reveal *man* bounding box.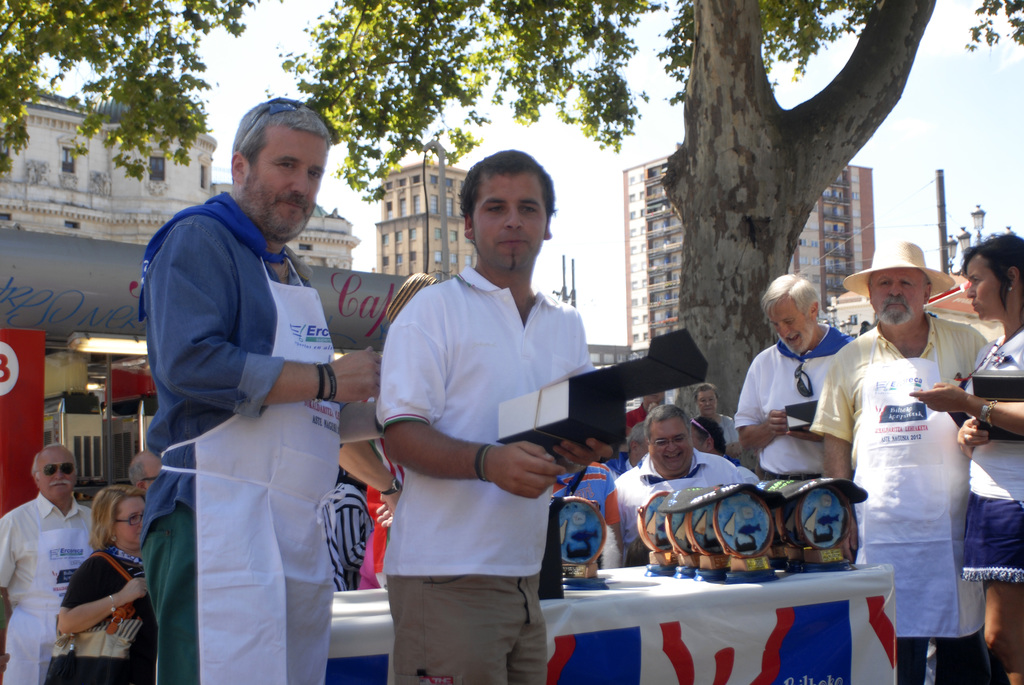
Revealed: x1=140, y1=97, x2=383, y2=684.
